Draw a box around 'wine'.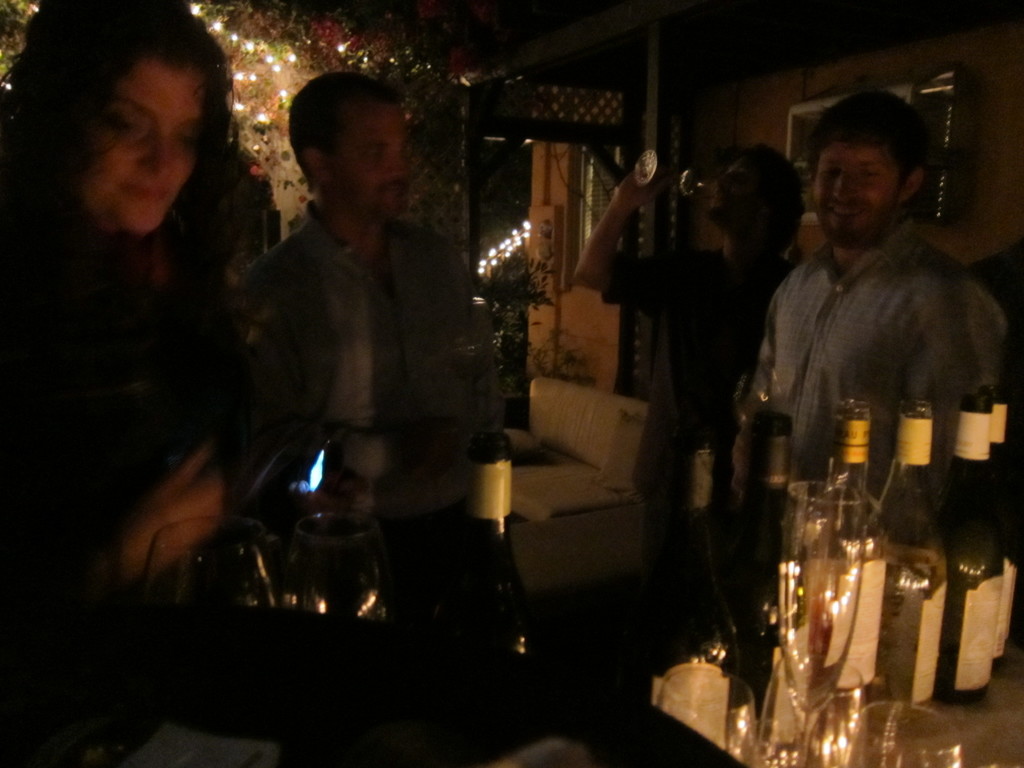
box(935, 395, 996, 707).
